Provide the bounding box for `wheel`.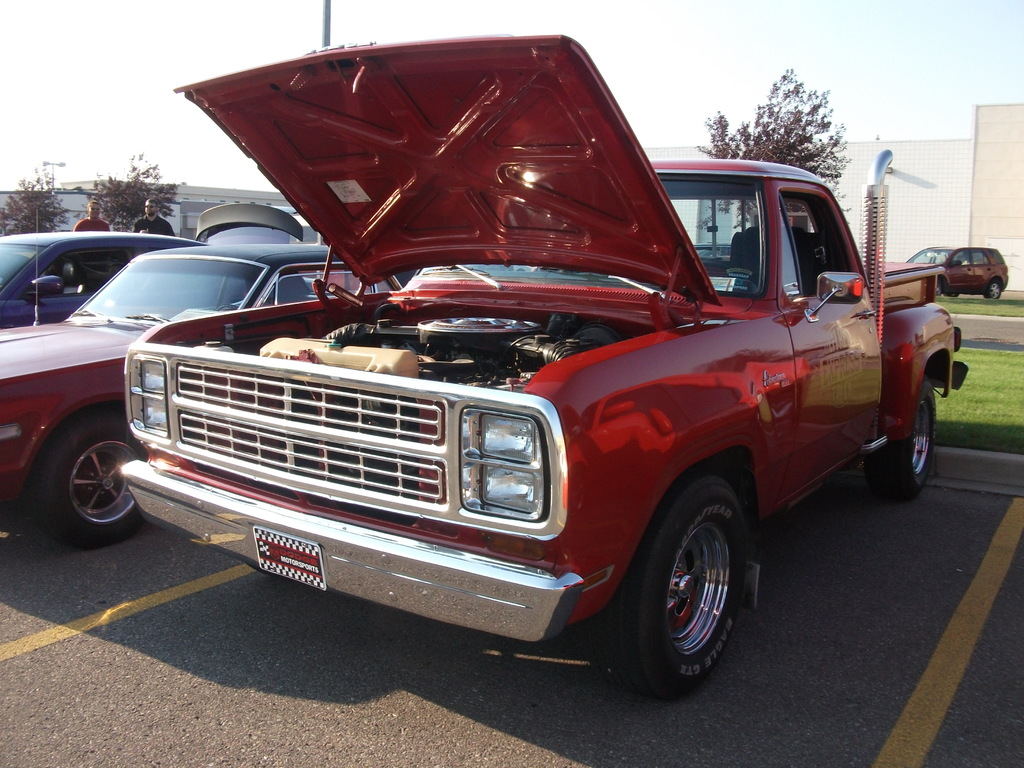
l=620, t=492, r=753, b=687.
